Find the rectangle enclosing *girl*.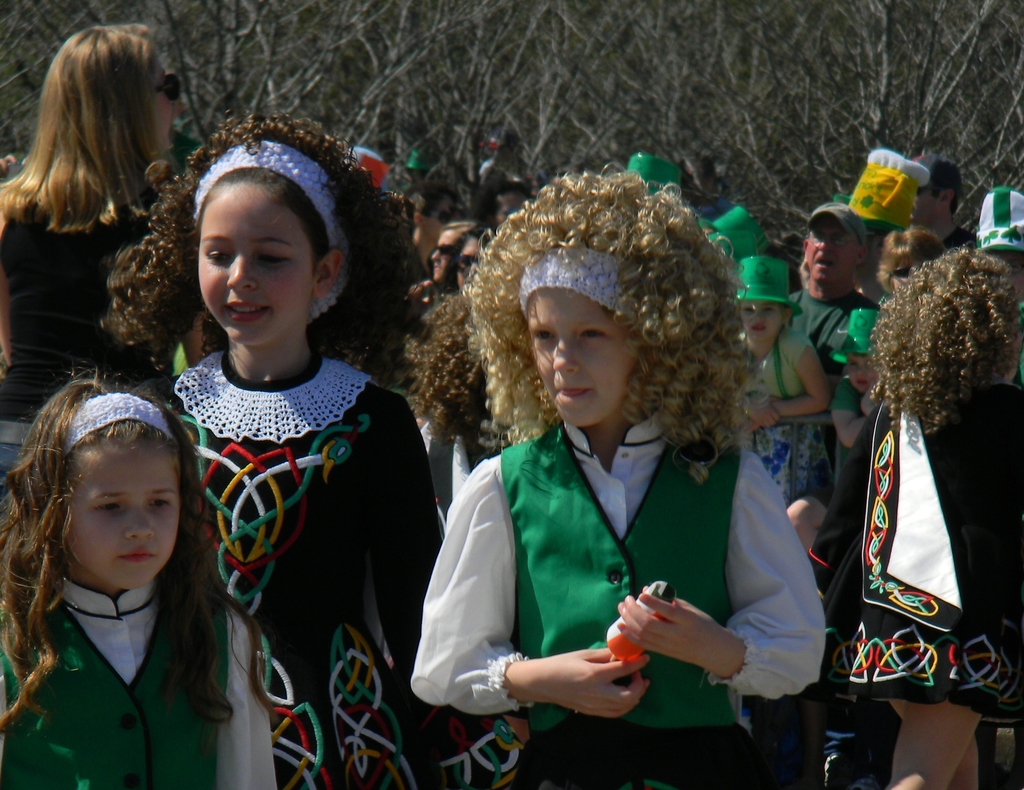
[left=410, top=167, right=825, bottom=789].
